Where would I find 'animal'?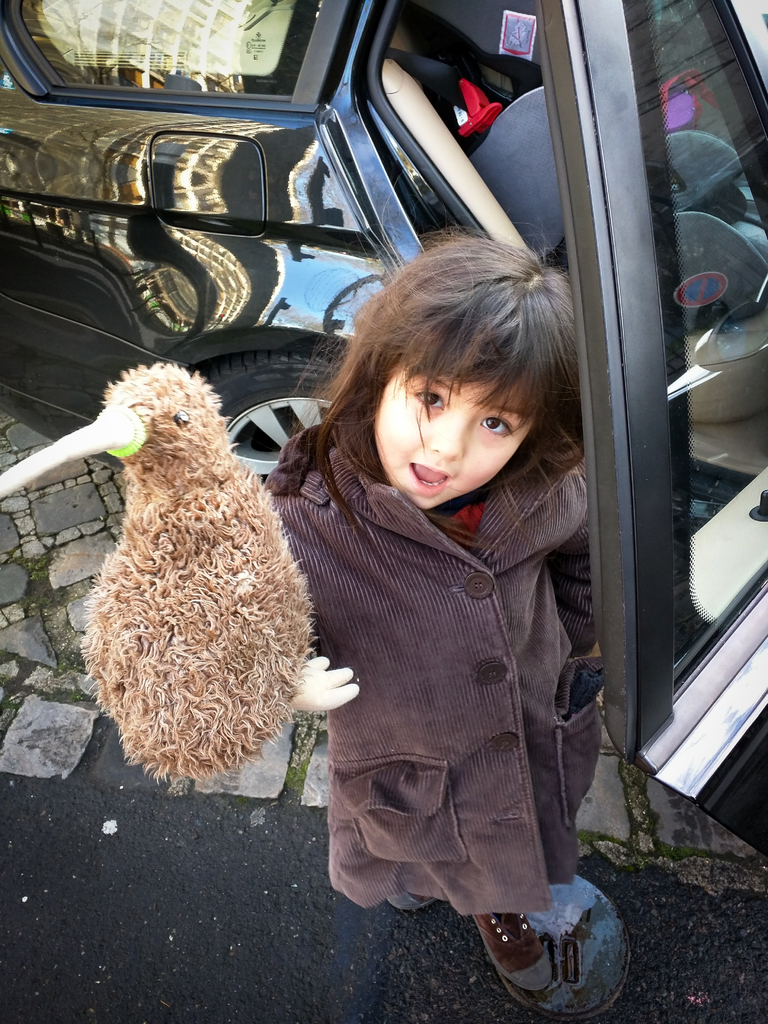
At 0 360 363 790.
